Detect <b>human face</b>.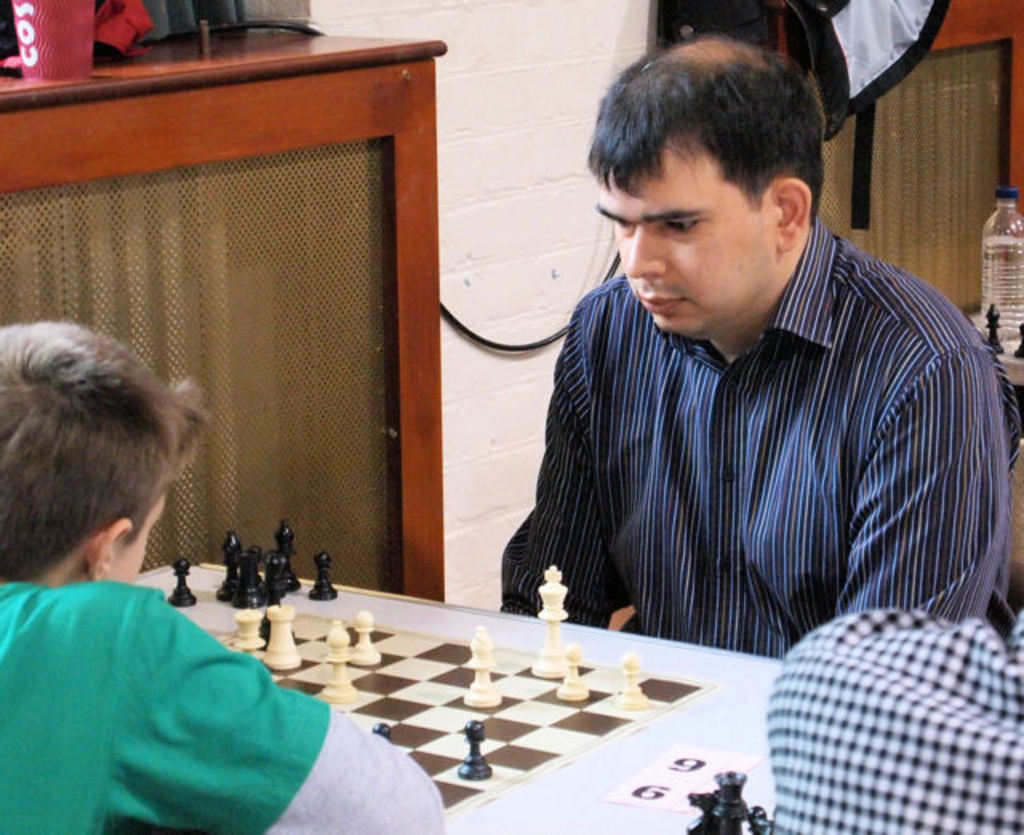
Detected at (109, 486, 176, 589).
